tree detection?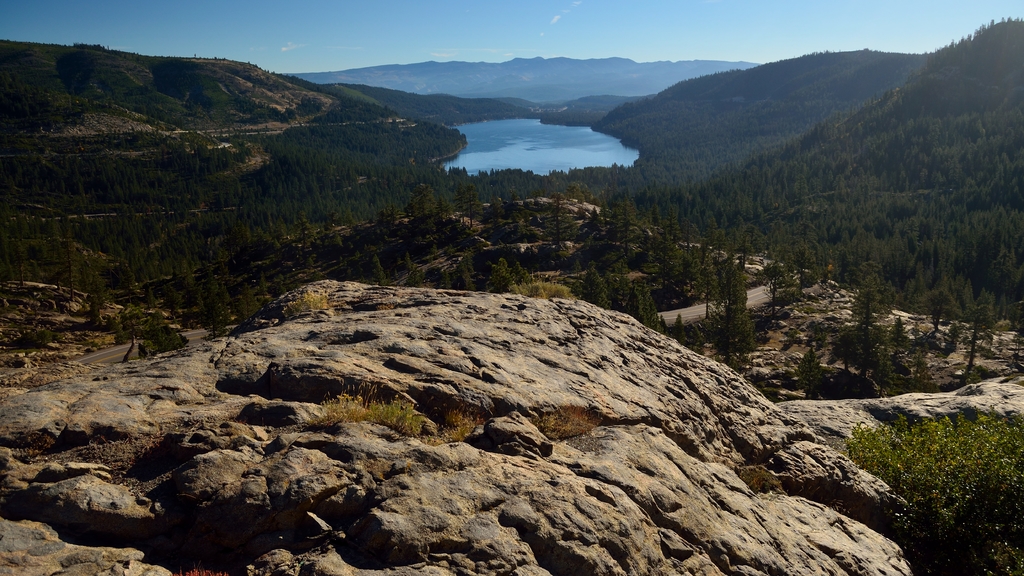
x1=854, y1=266, x2=913, y2=330
